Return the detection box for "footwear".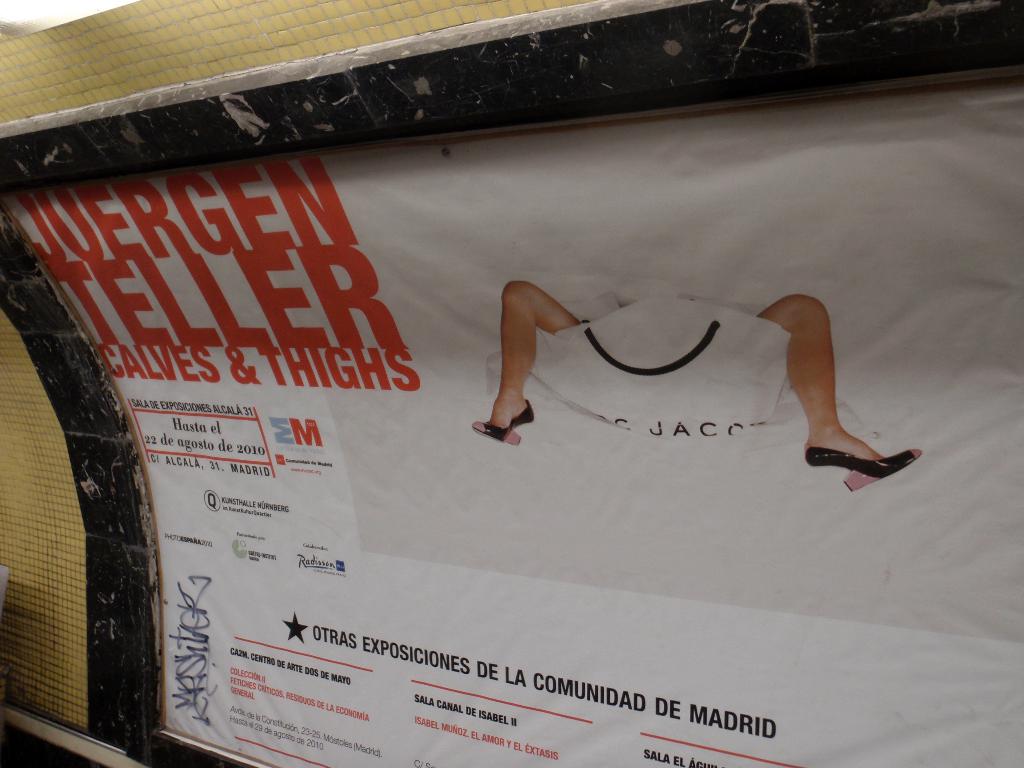
[left=808, top=444, right=921, bottom=488].
